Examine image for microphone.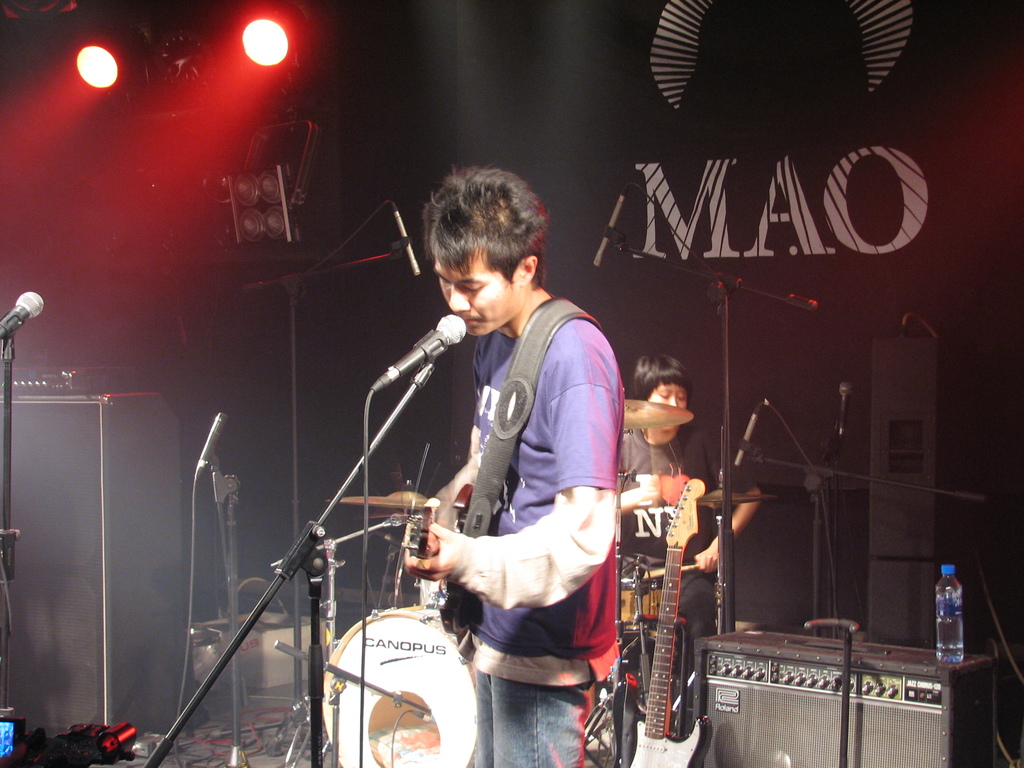
Examination result: BBox(837, 382, 852, 445).
